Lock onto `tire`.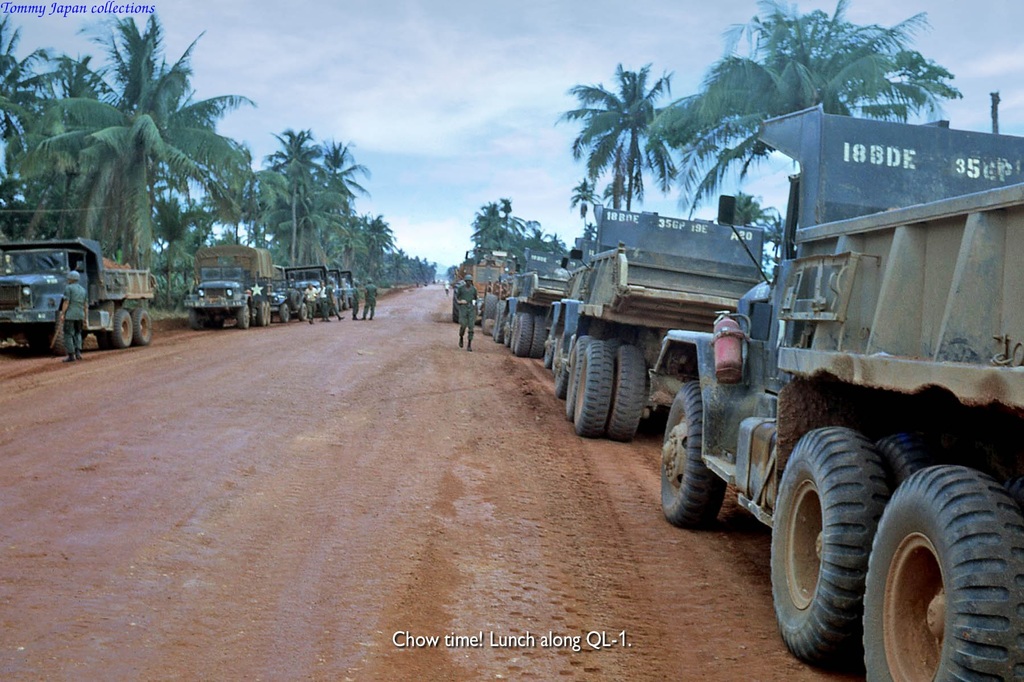
Locked: select_region(564, 332, 597, 415).
